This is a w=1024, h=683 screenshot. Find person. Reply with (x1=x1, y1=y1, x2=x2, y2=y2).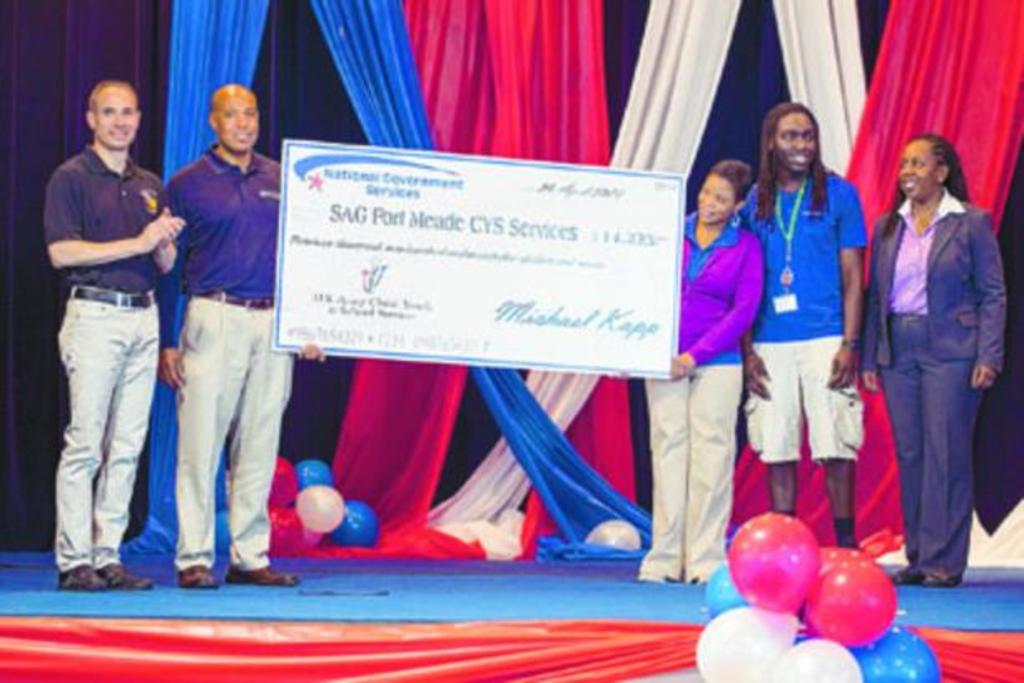
(x1=738, y1=99, x2=864, y2=549).
